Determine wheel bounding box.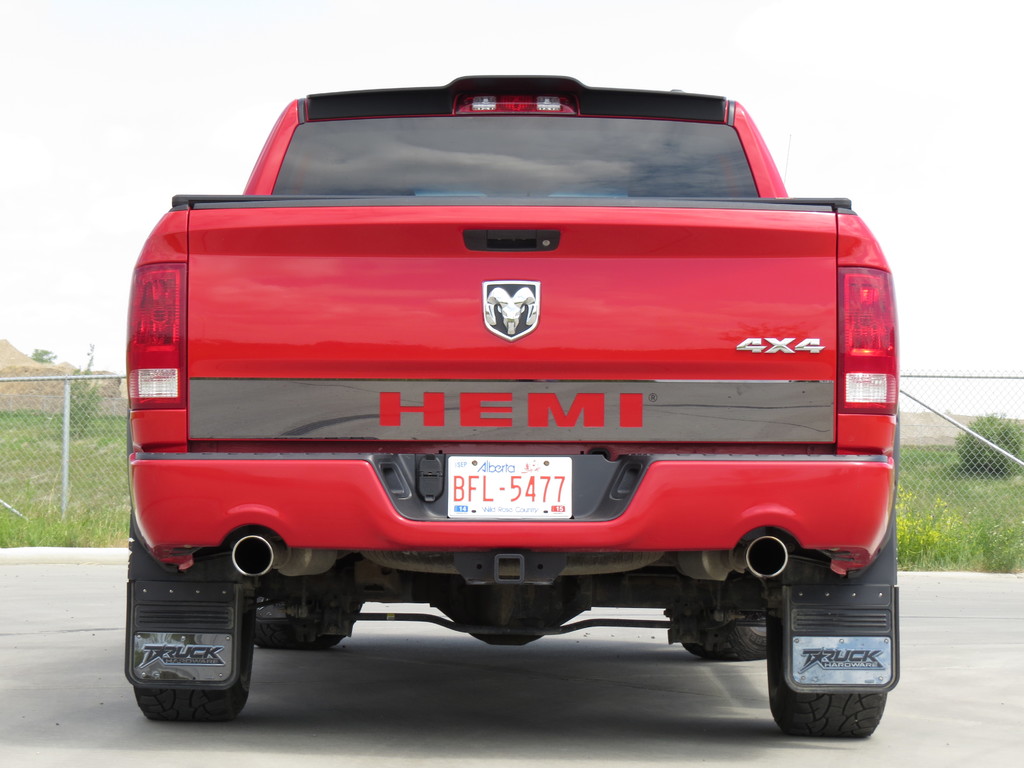
Determined: 767 607 888 736.
